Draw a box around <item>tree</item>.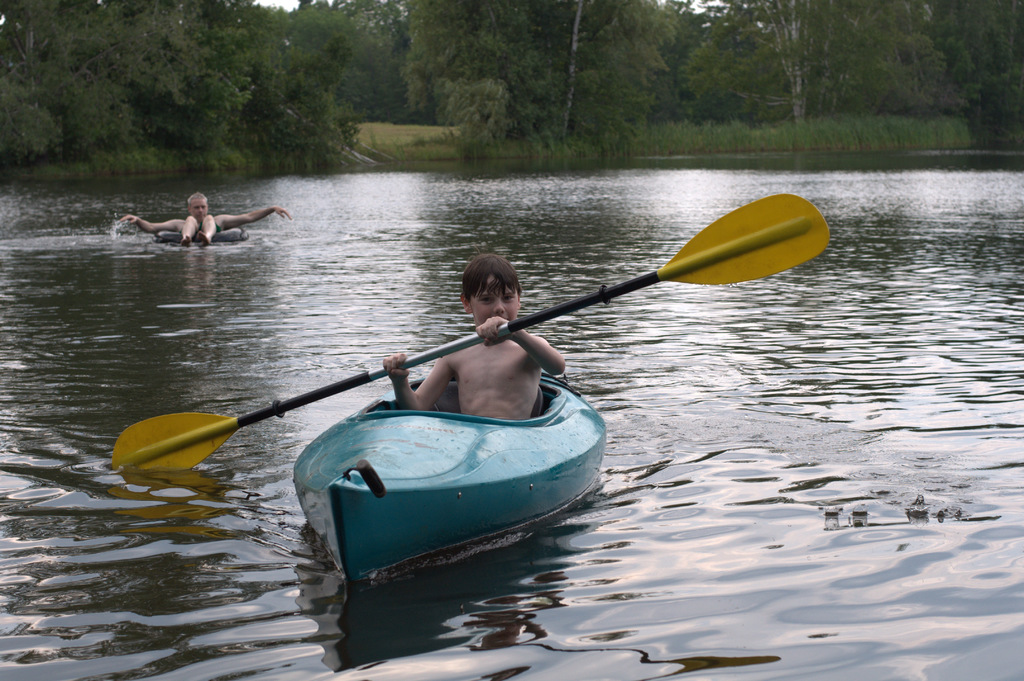
bbox=[486, 0, 669, 149].
